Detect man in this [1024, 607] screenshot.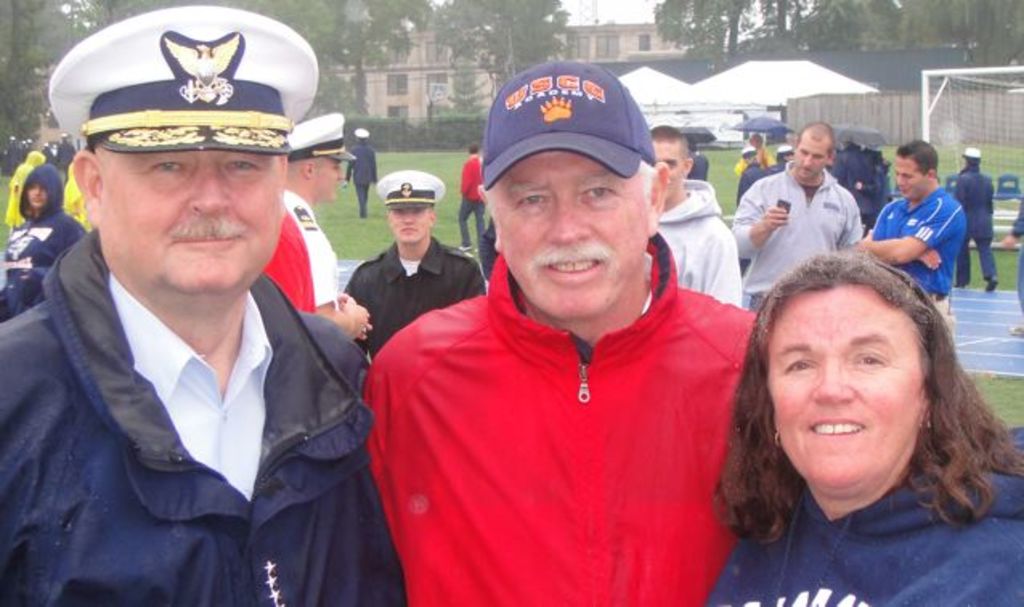
Detection: [342, 165, 486, 358].
